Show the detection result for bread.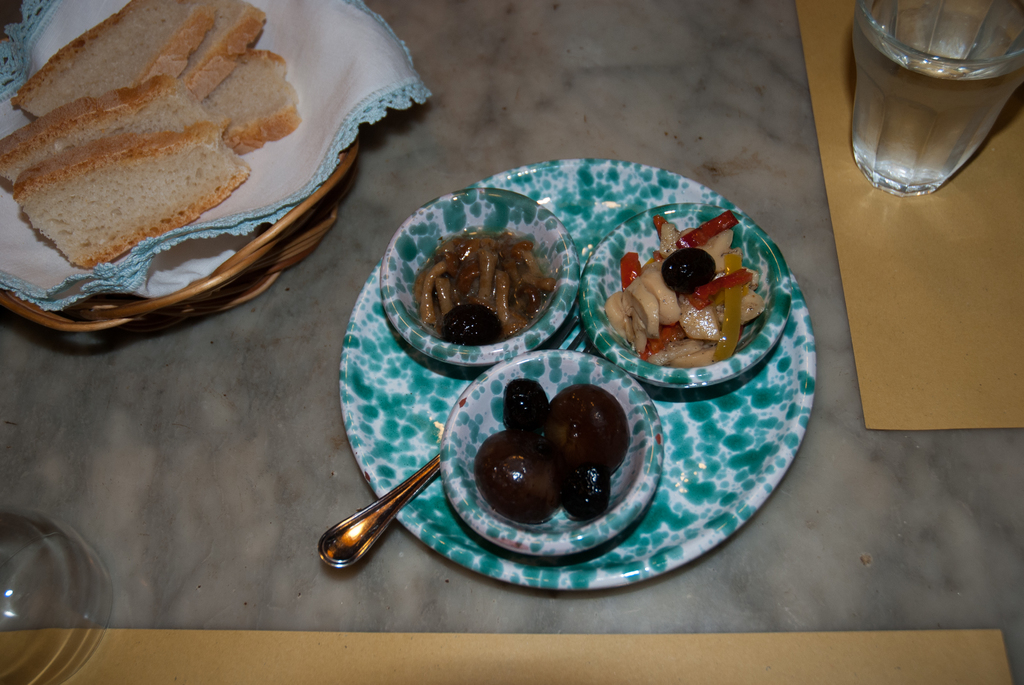
<box>0,11,339,276</box>.
